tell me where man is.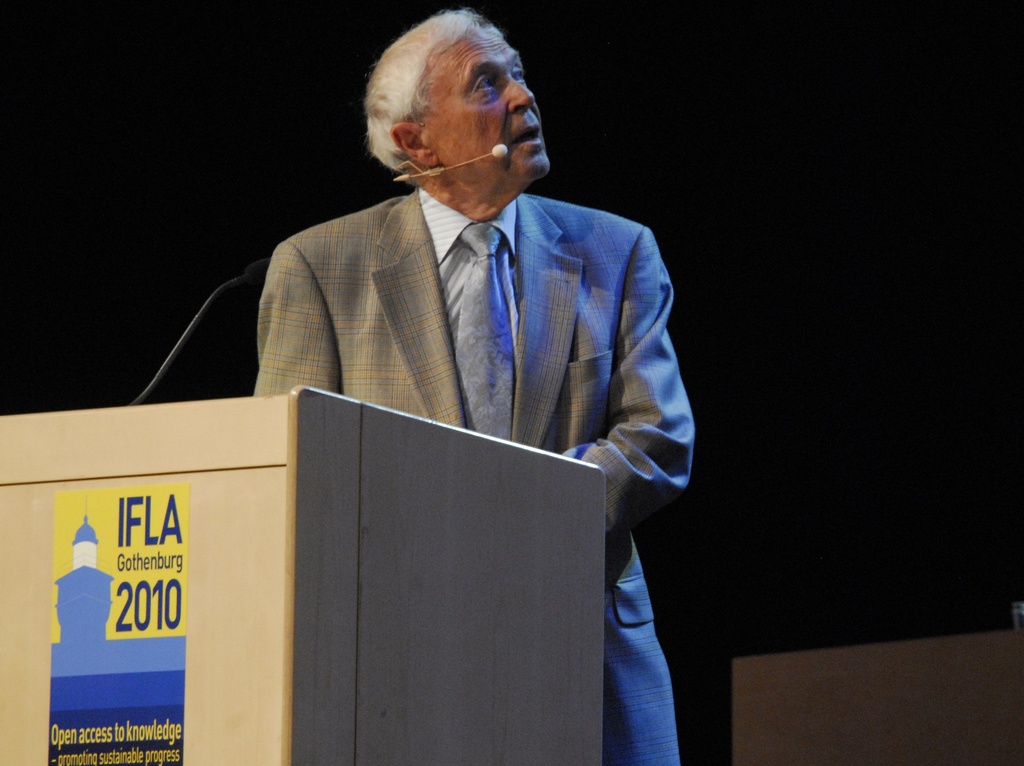
man is at {"x1": 191, "y1": 15, "x2": 711, "y2": 719}.
